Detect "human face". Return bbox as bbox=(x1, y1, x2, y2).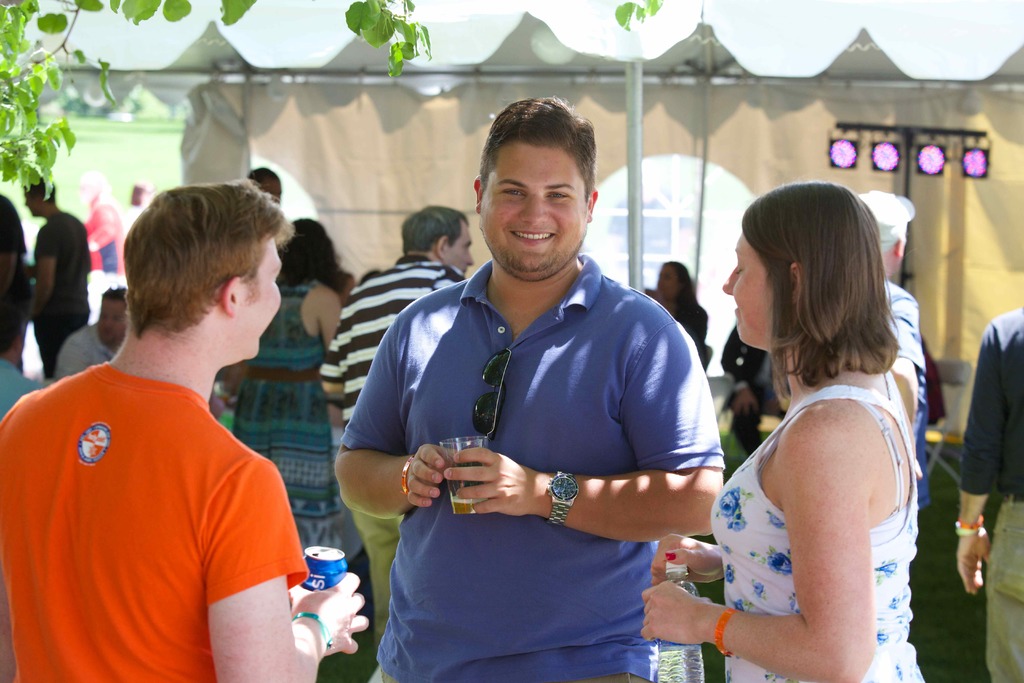
bbox=(95, 293, 131, 346).
